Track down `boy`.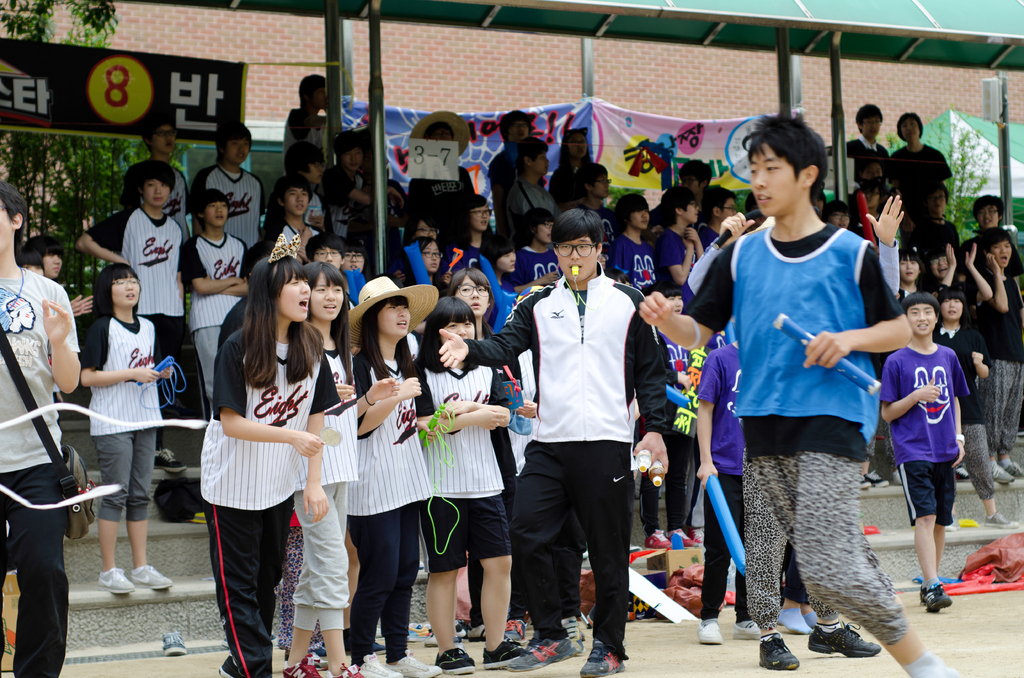
Tracked to detection(182, 184, 255, 410).
